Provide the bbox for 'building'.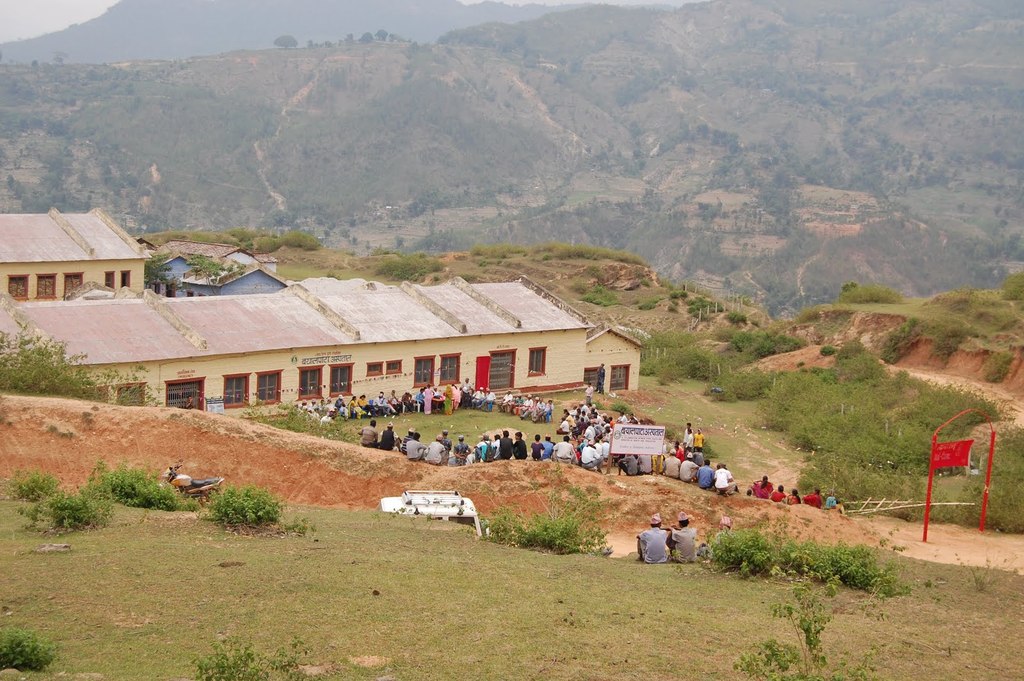
<box>584,319,642,391</box>.
